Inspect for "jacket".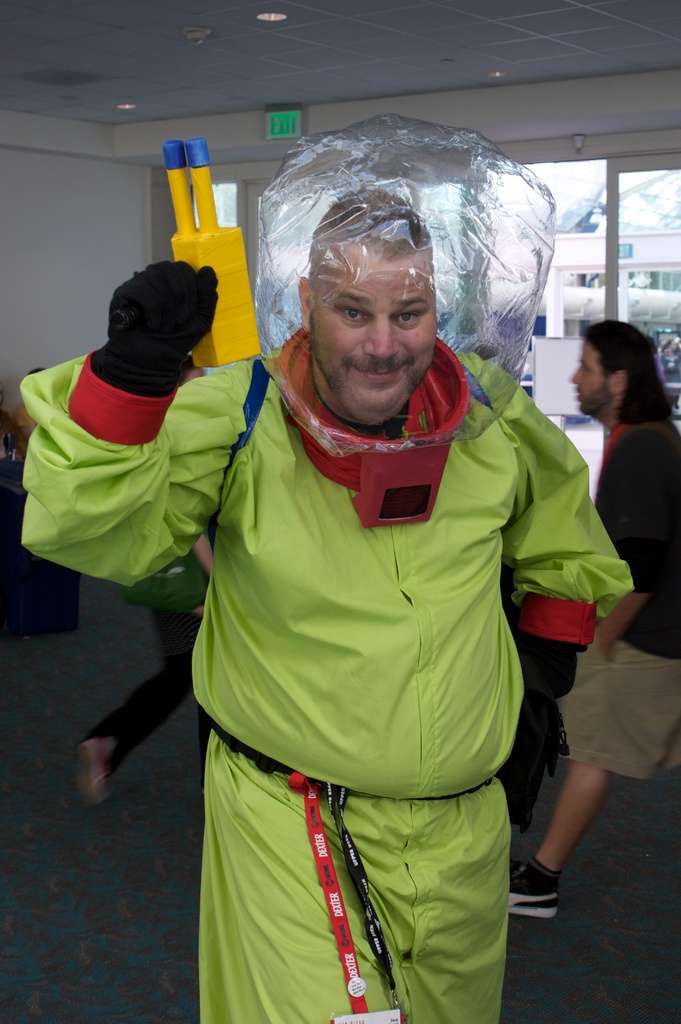
Inspection: BBox(594, 415, 680, 657).
